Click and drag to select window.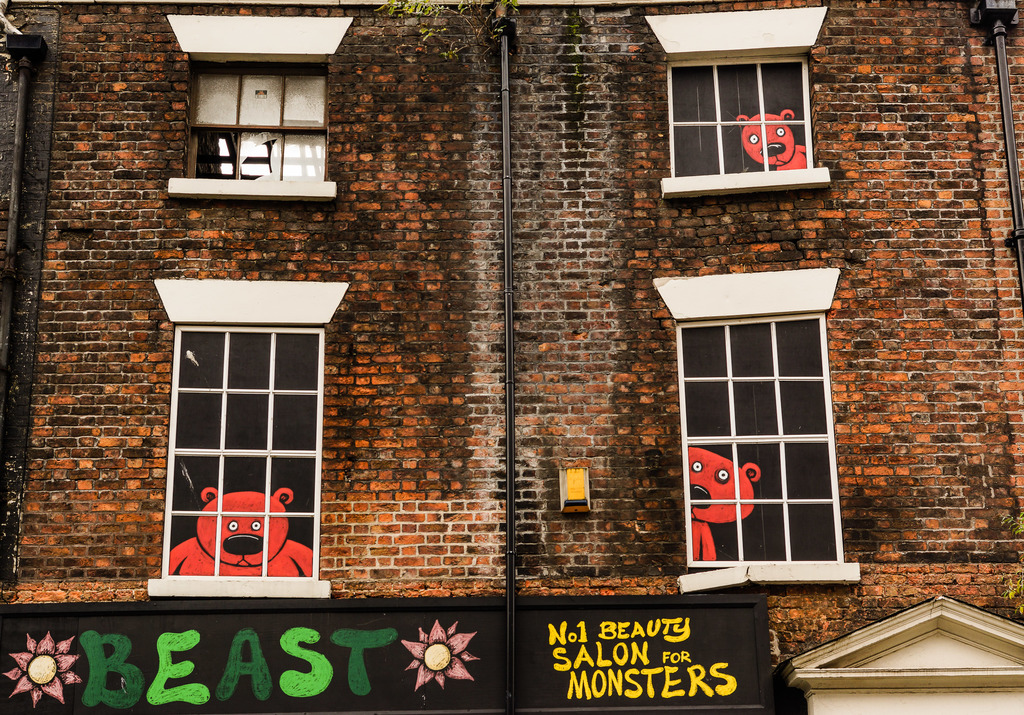
Selection: <region>648, 4, 835, 199</region>.
